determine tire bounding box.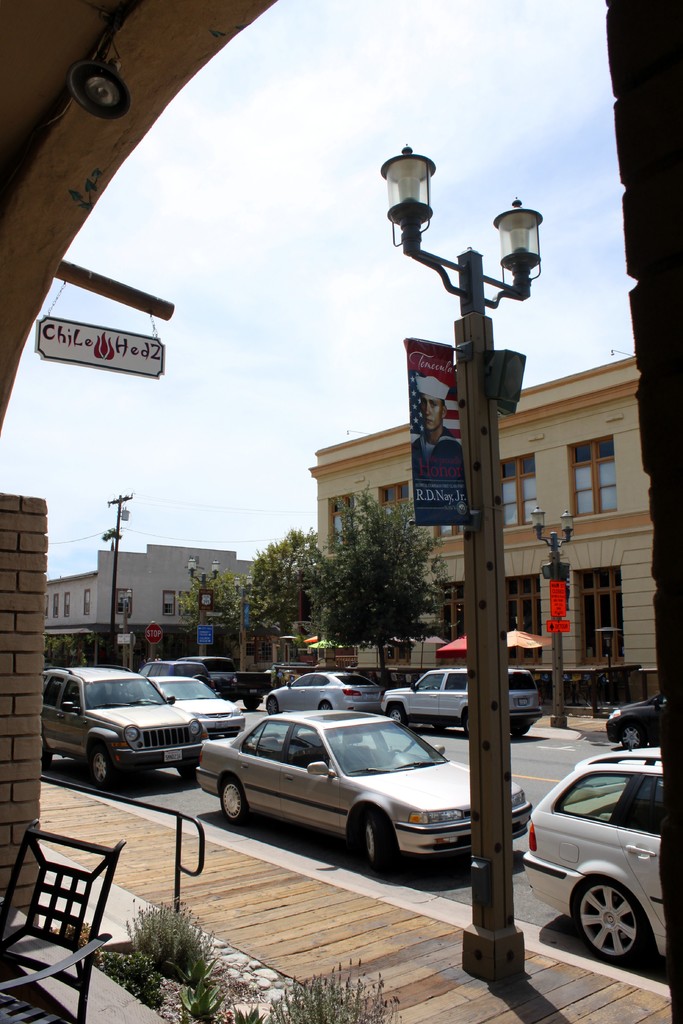
Determined: box(390, 705, 407, 723).
